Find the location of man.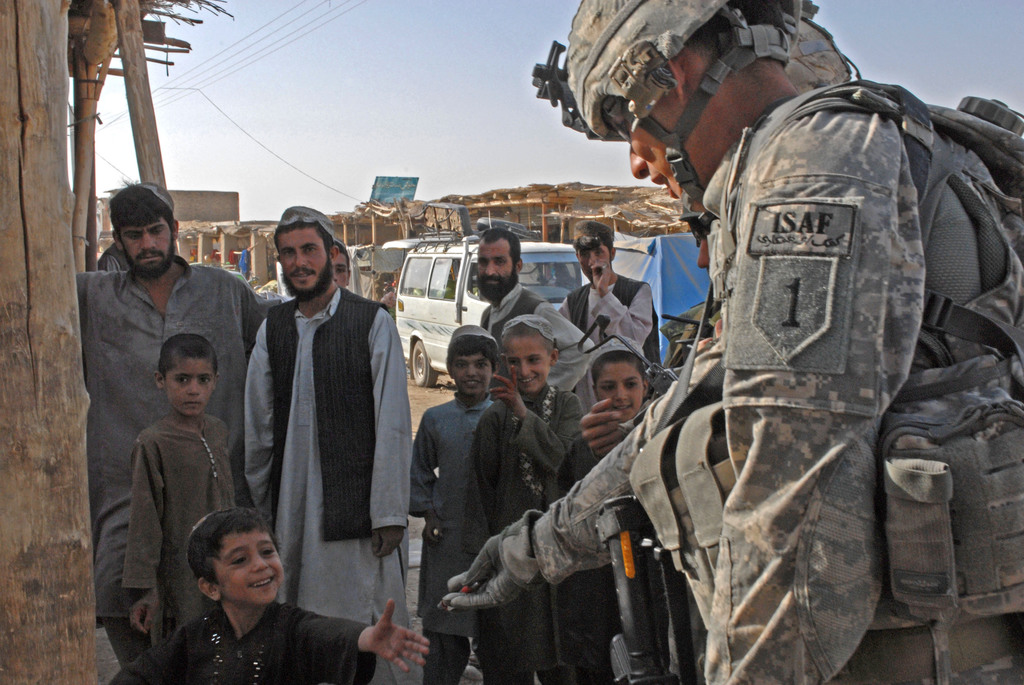
Location: box(228, 195, 404, 679).
